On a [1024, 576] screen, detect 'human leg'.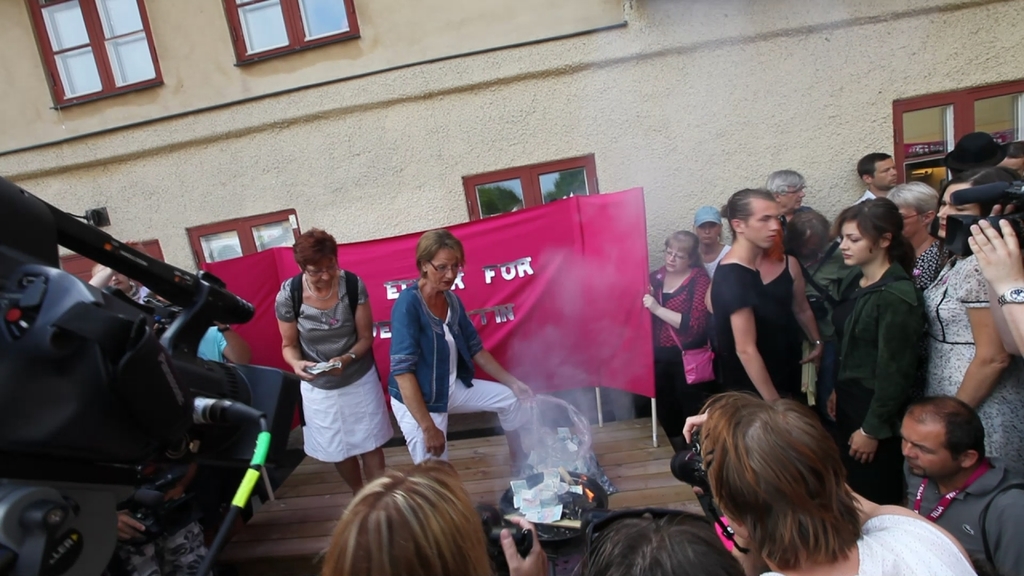
crop(330, 457, 362, 505).
